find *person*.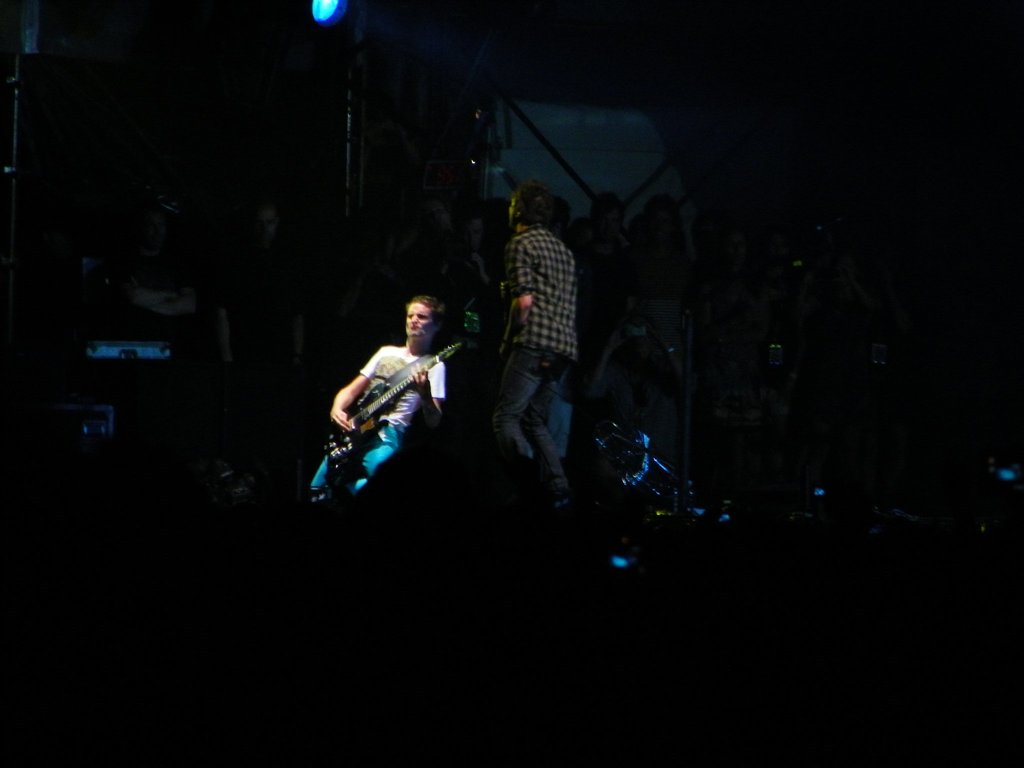
[491, 178, 575, 514].
